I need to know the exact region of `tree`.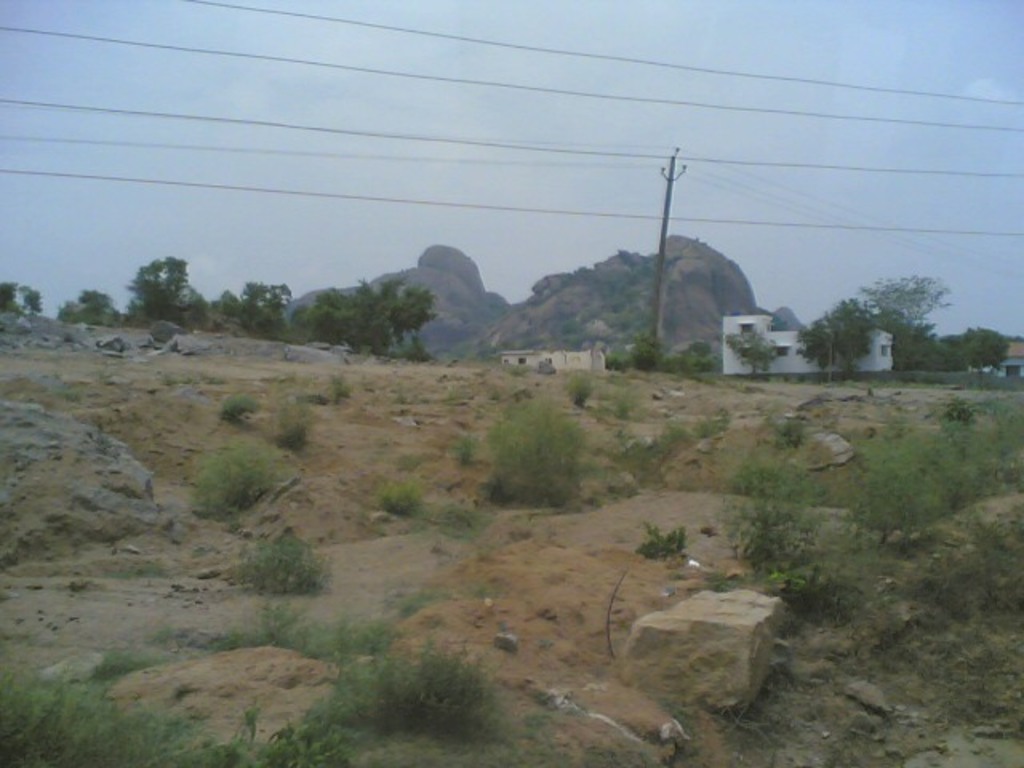
Region: pyautogui.locateOnScreen(957, 325, 1008, 366).
